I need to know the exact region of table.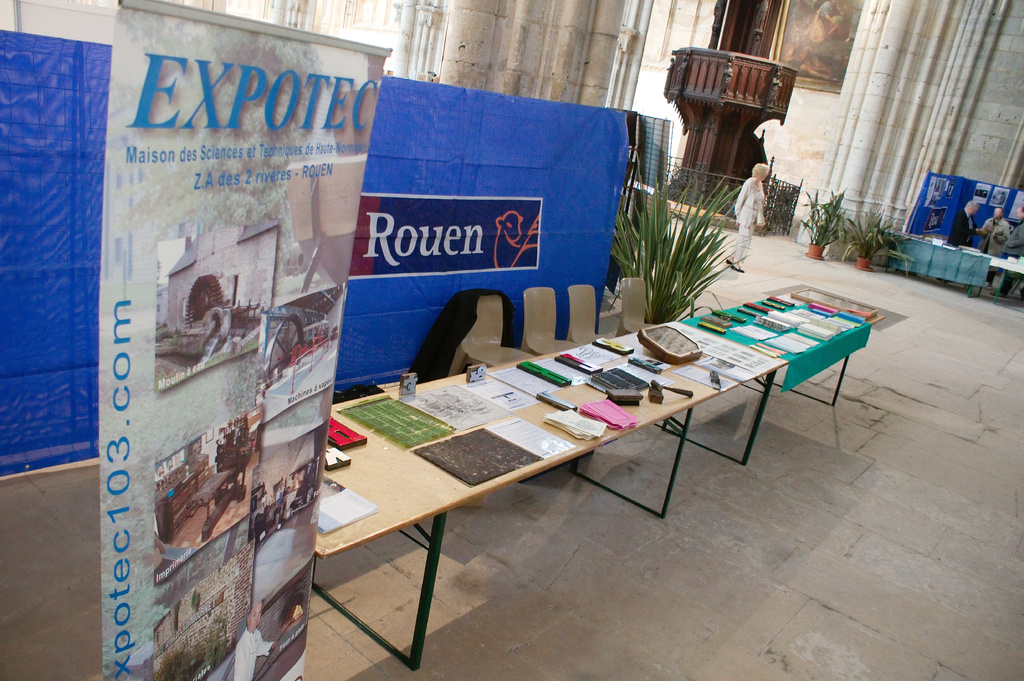
Region: 880 227 991 298.
